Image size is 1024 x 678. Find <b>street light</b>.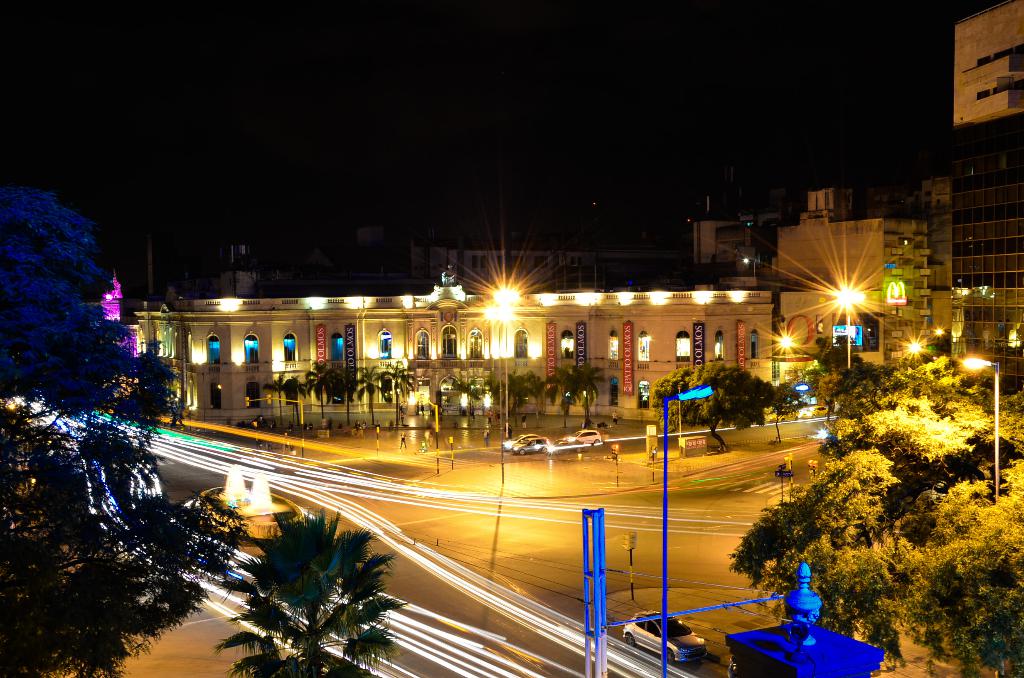
Rect(959, 354, 1000, 502).
